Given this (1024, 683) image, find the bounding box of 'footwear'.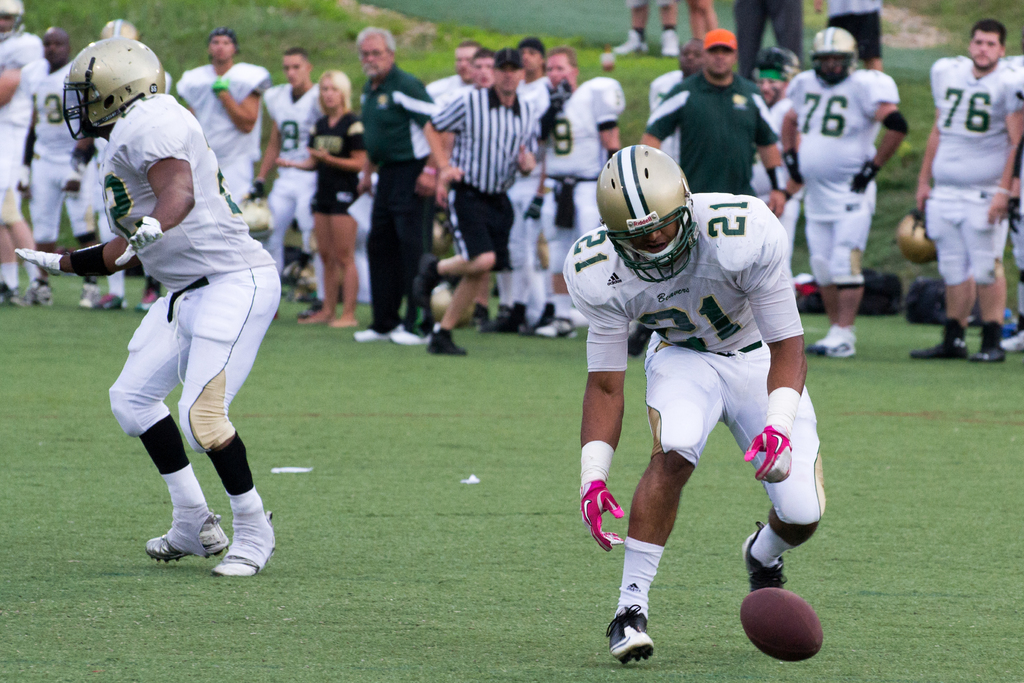
976, 345, 1014, 366.
